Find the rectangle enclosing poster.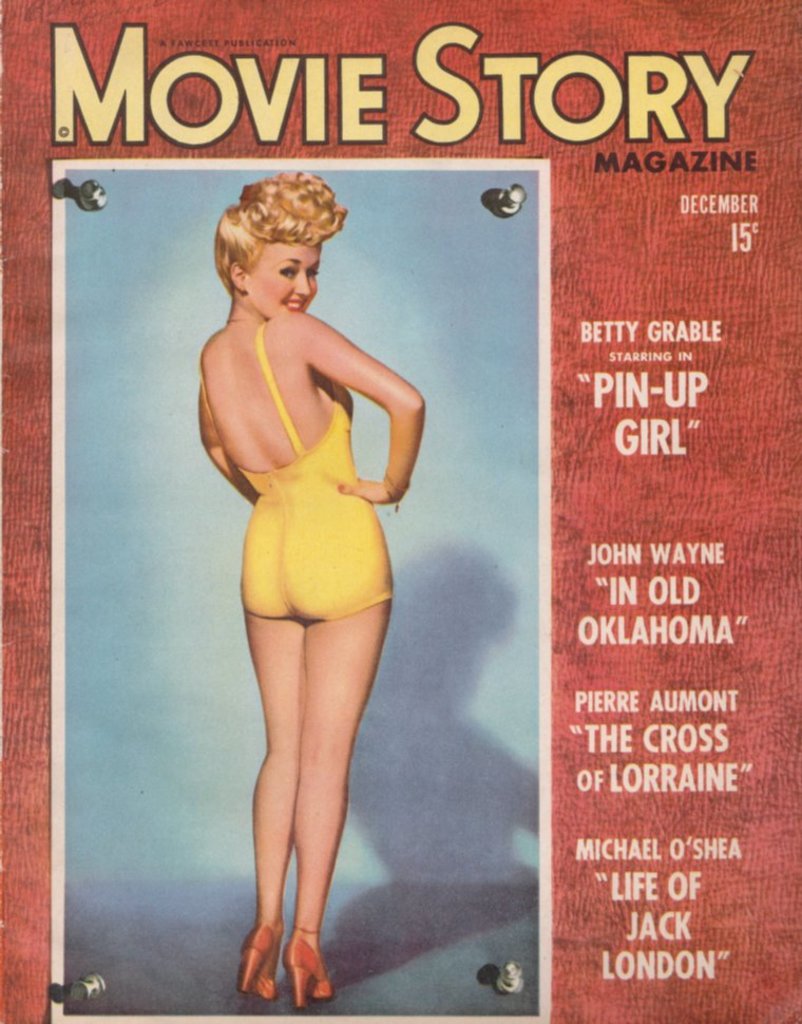
rect(0, 0, 801, 1020).
